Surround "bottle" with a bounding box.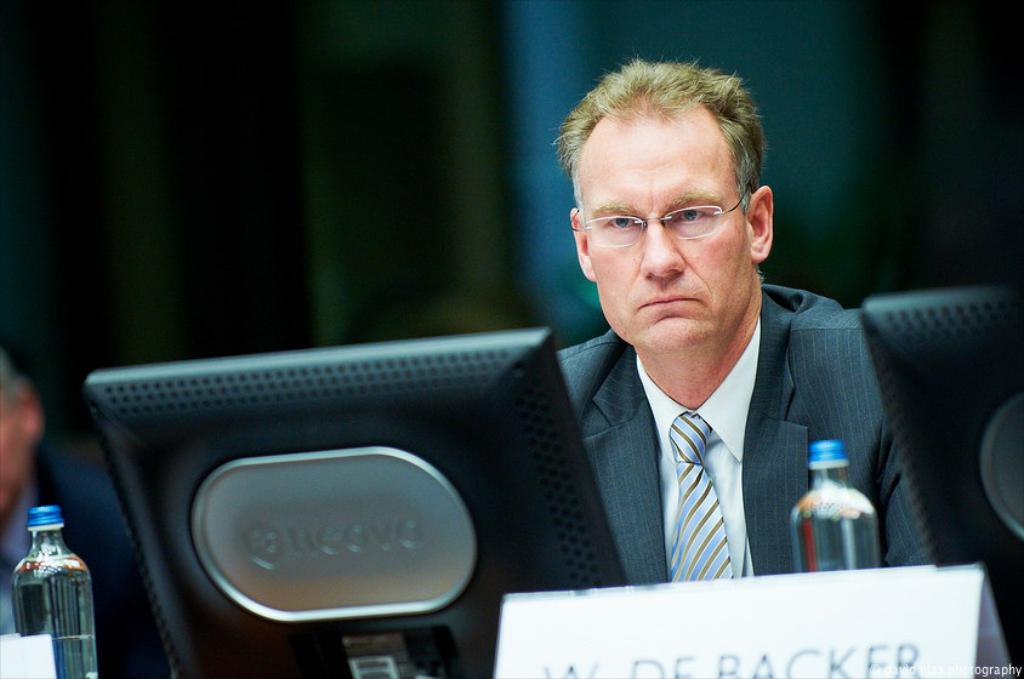
{"left": 796, "top": 435, "right": 886, "bottom": 582}.
